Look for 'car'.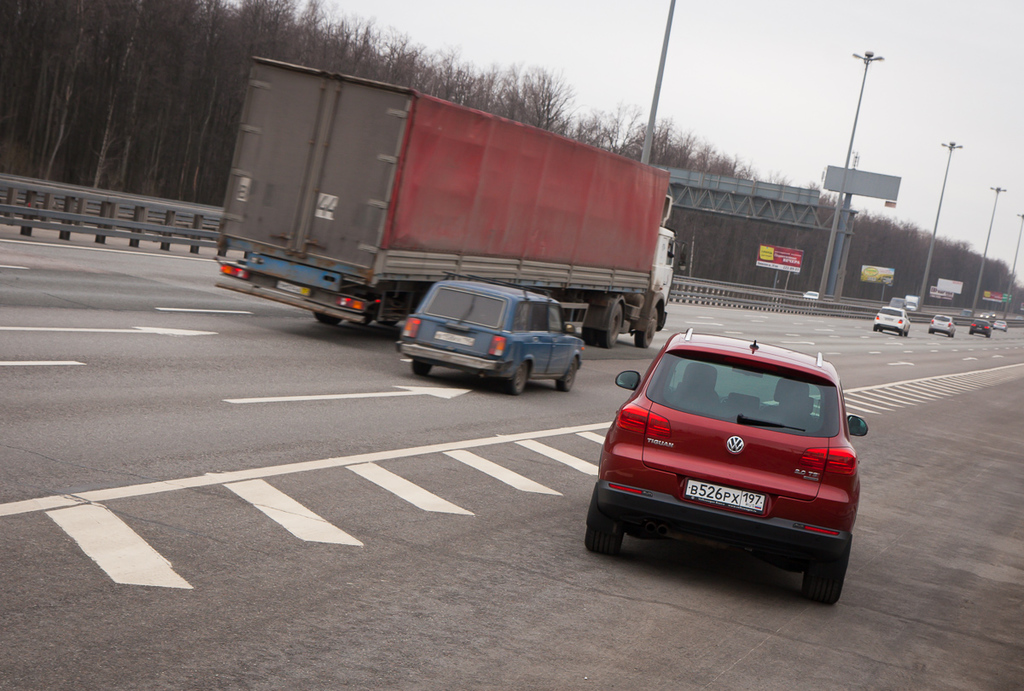
Found: region(872, 305, 911, 337).
